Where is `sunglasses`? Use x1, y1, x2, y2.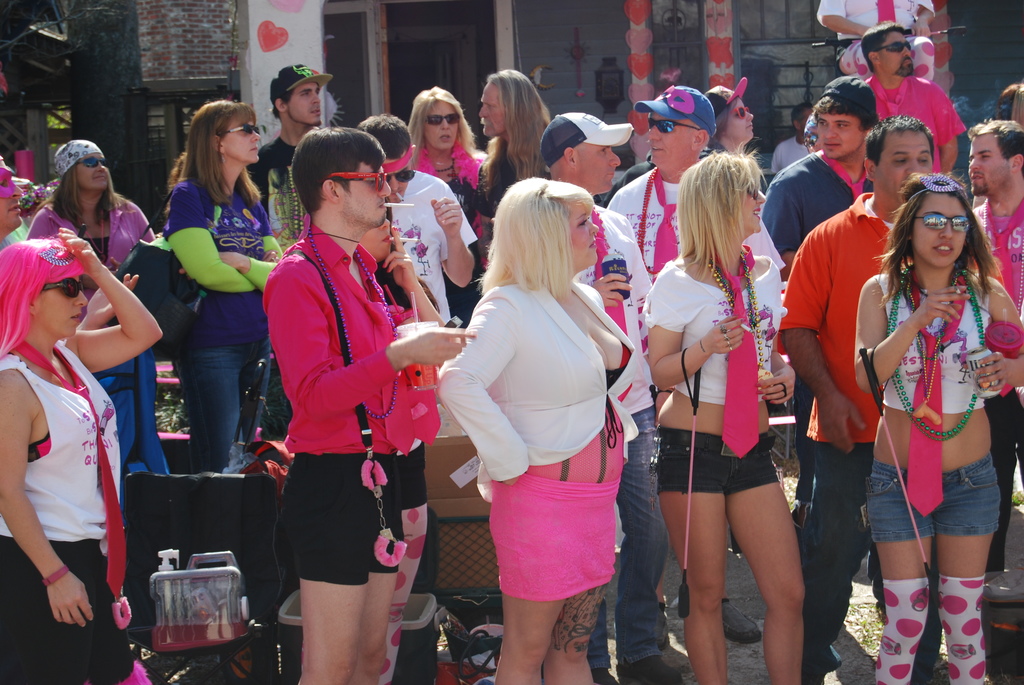
43, 278, 84, 299.
